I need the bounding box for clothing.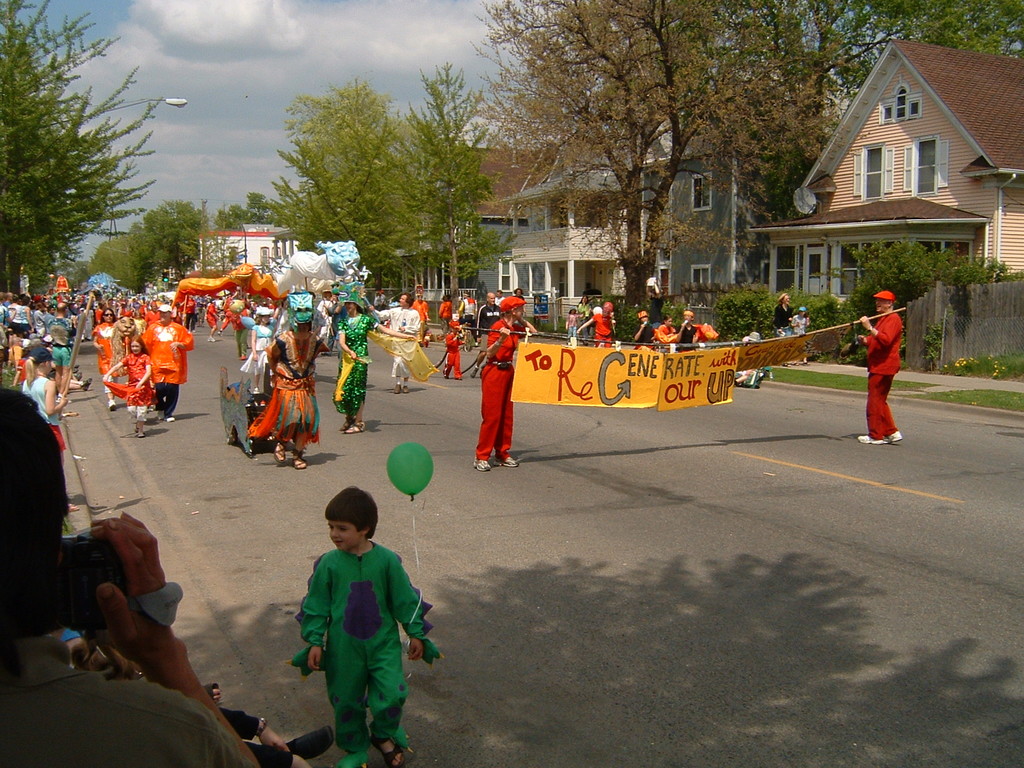
Here it is: {"x1": 563, "y1": 314, "x2": 578, "y2": 339}.
